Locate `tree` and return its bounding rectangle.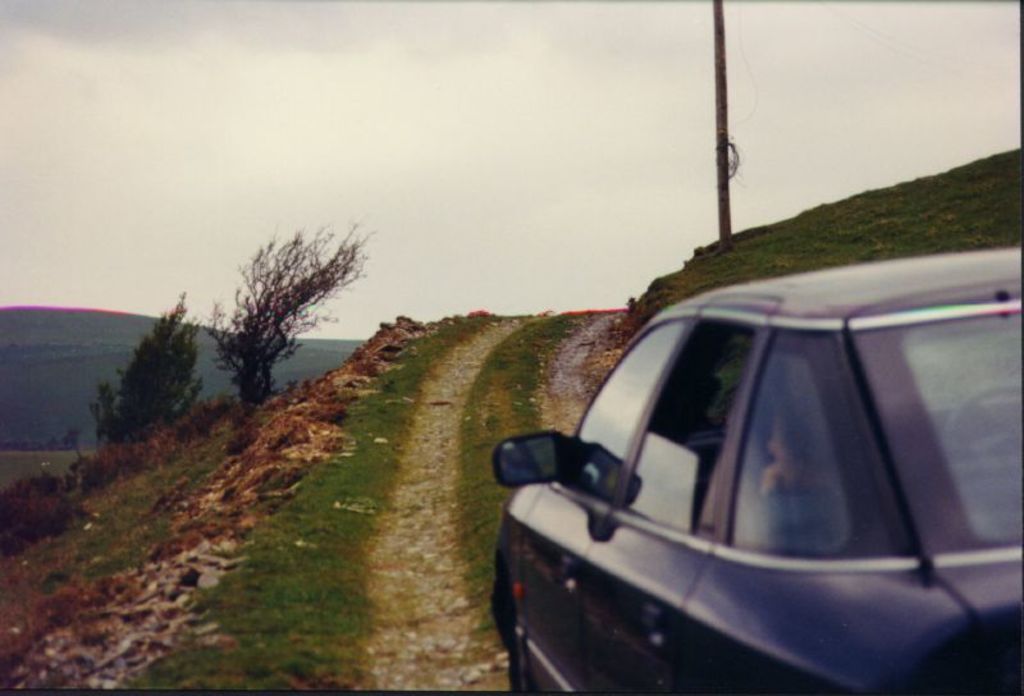
region(92, 298, 198, 448).
